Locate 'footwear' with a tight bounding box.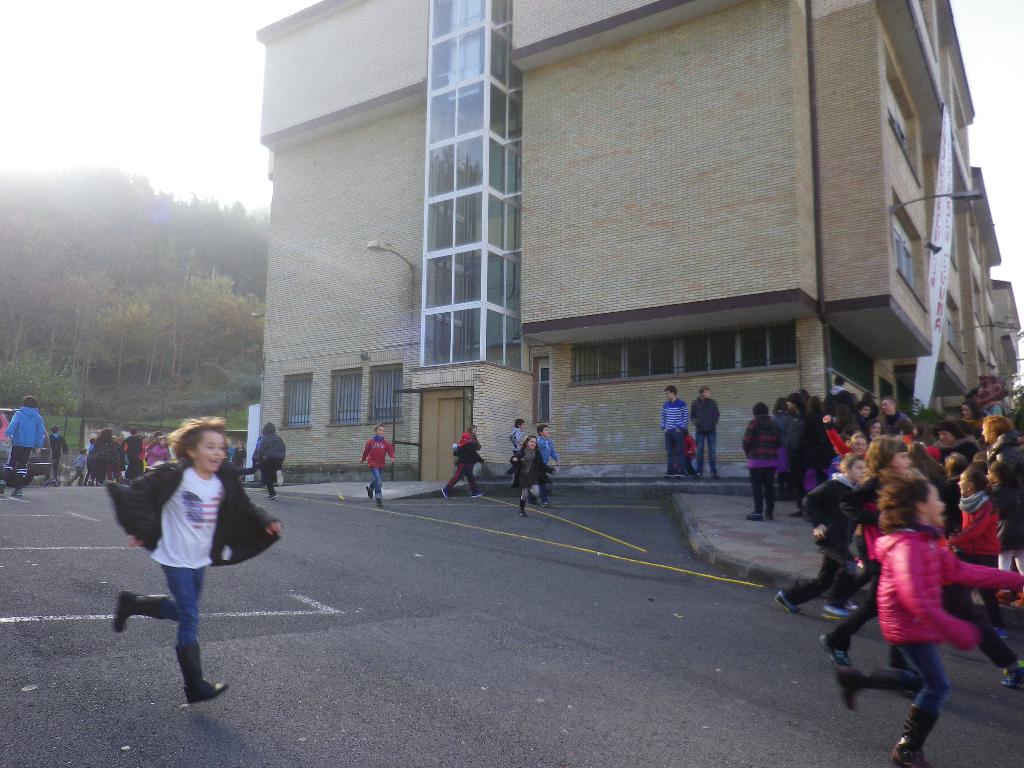
746, 508, 765, 521.
